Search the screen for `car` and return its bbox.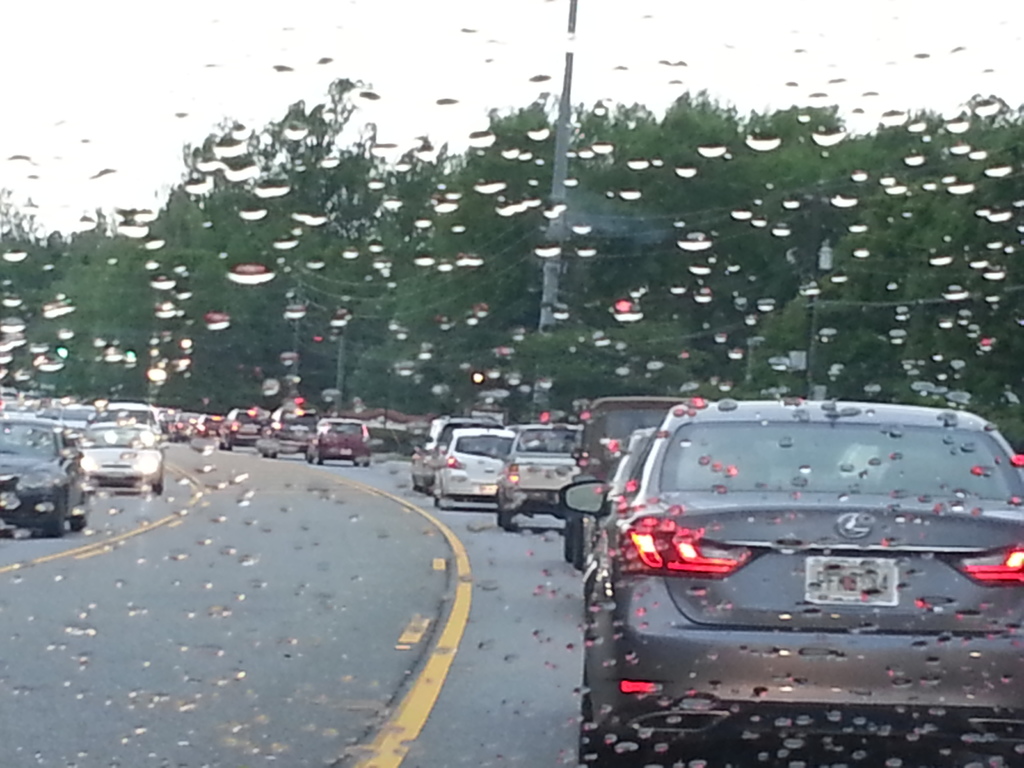
Found: select_region(0, 414, 88, 534).
